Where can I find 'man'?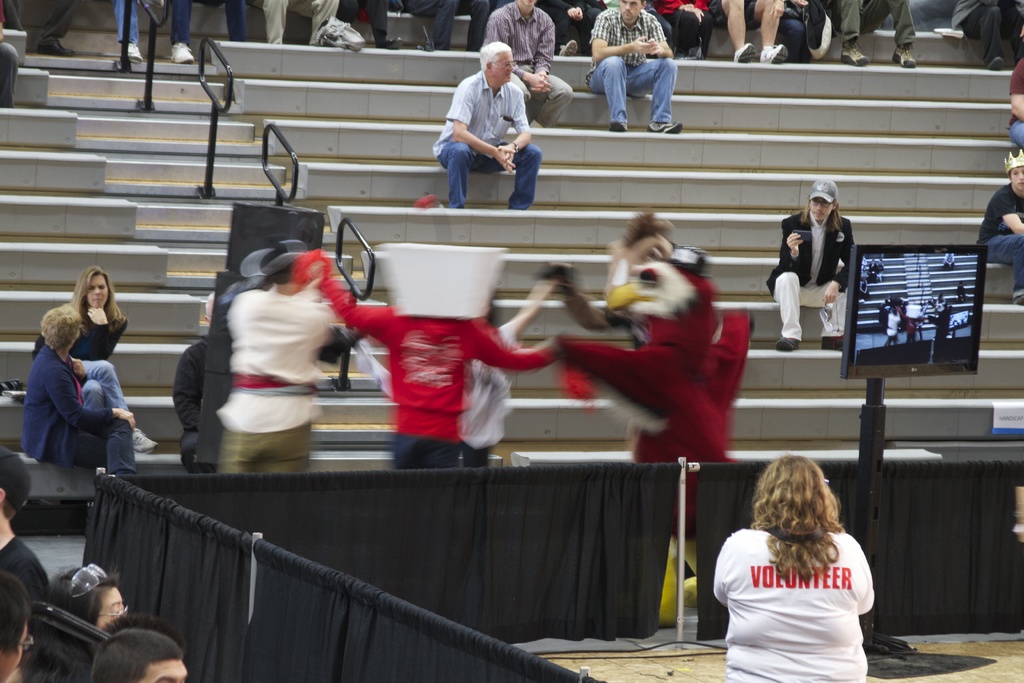
You can find it at (981, 147, 1023, 295).
